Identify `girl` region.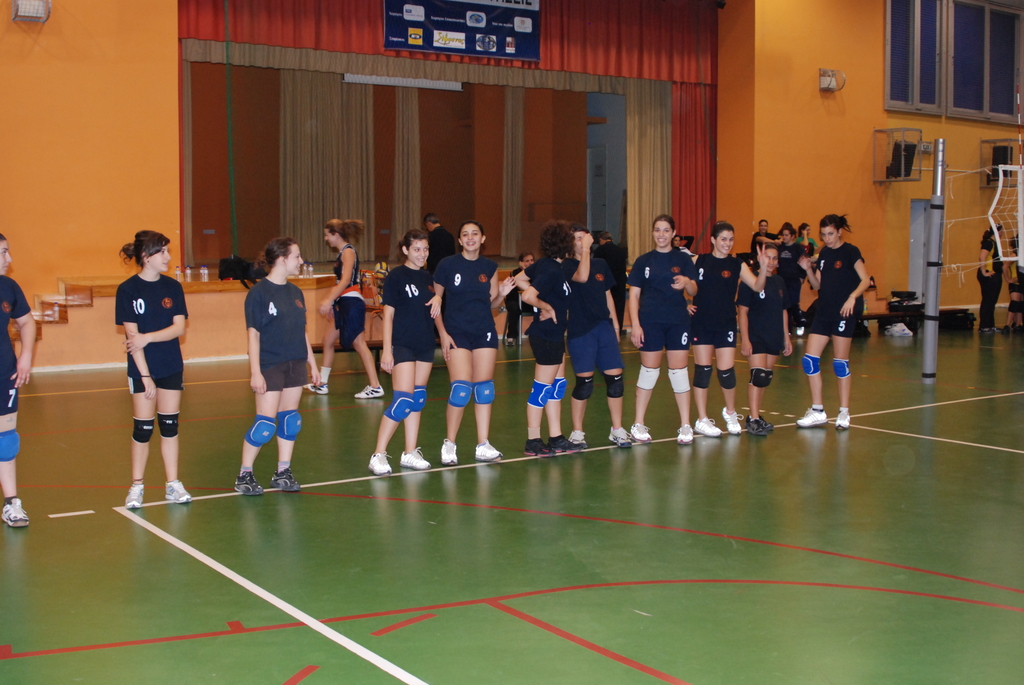
Region: (x1=792, y1=210, x2=876, y2=434).
